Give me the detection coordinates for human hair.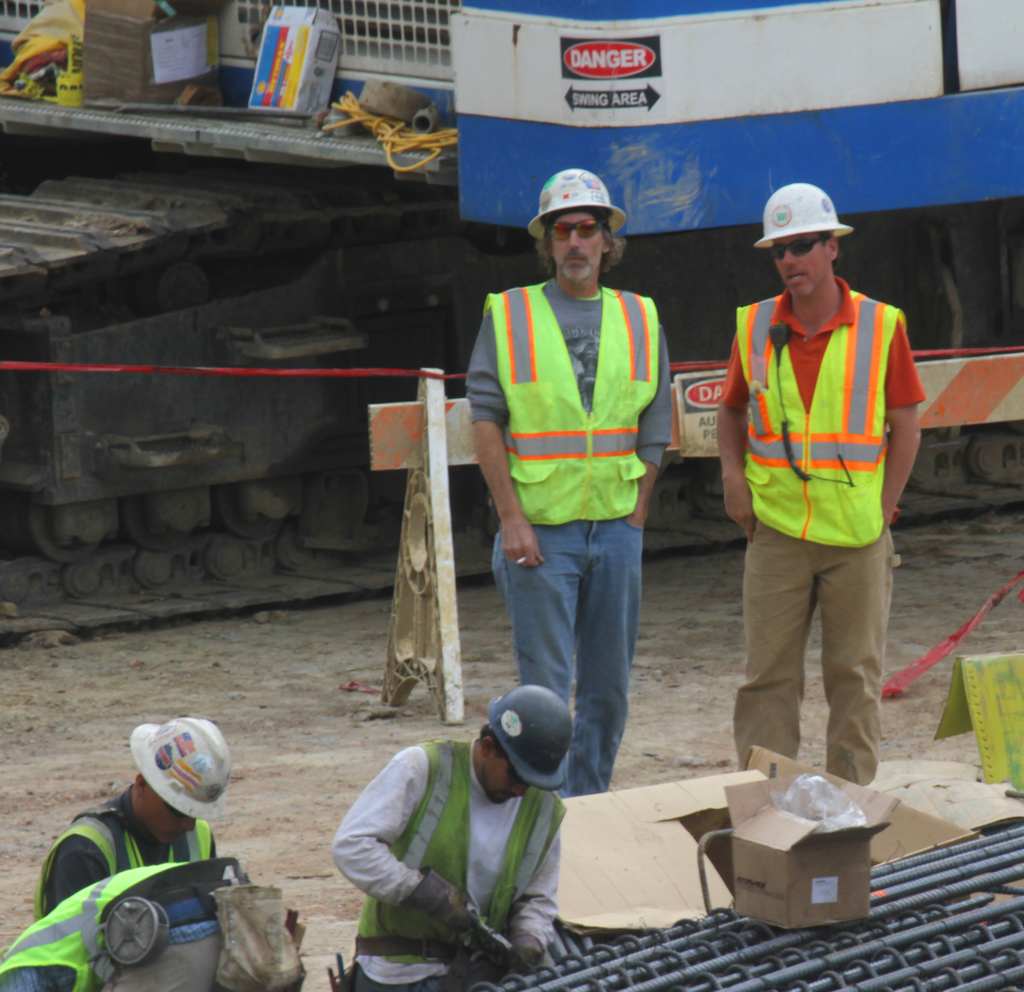
<region>531, 206, 625, 271</region>.
